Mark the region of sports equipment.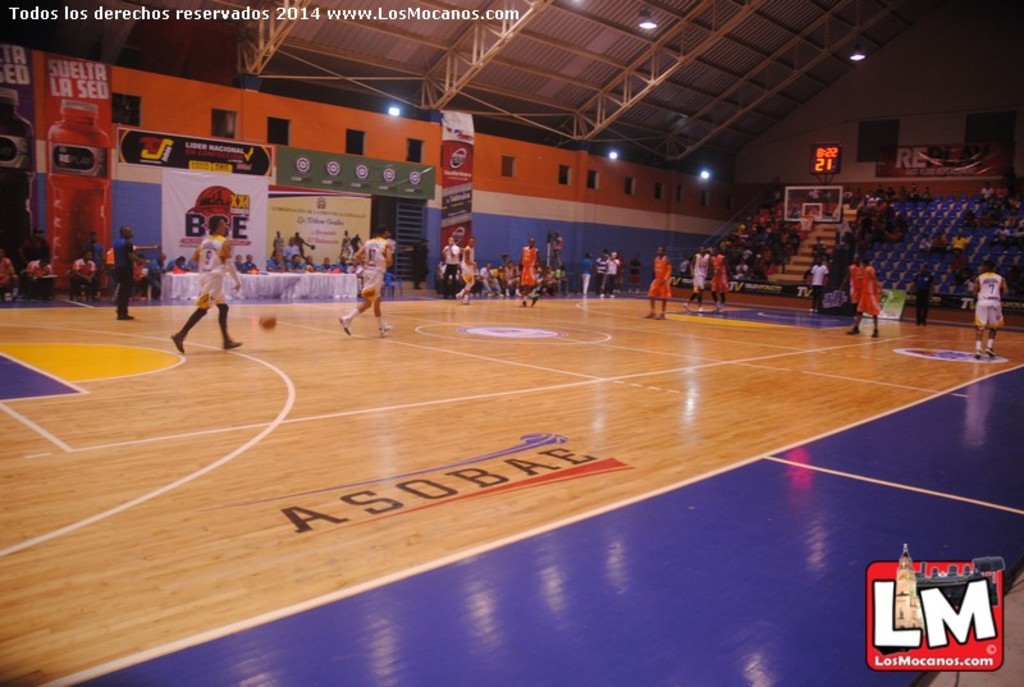
Region: detection(800, 215, 817, 230).
